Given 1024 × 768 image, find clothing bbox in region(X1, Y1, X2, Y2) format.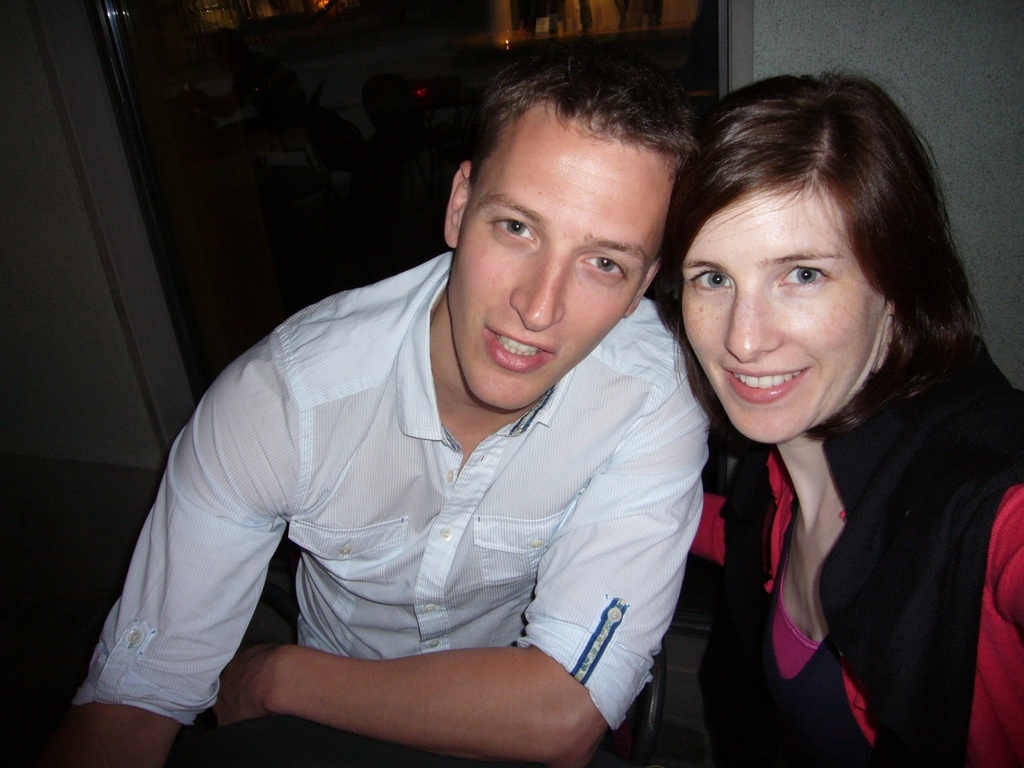
region(106, 256, 716, 726).
